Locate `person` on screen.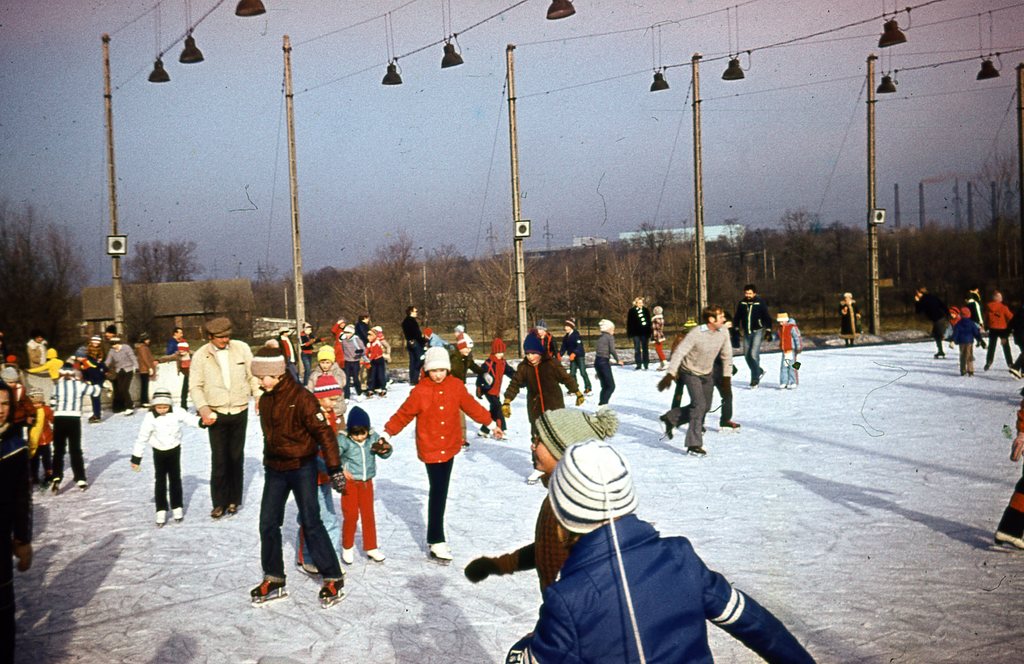
On screen at left=735, top=287, right=775, bottom=389.
